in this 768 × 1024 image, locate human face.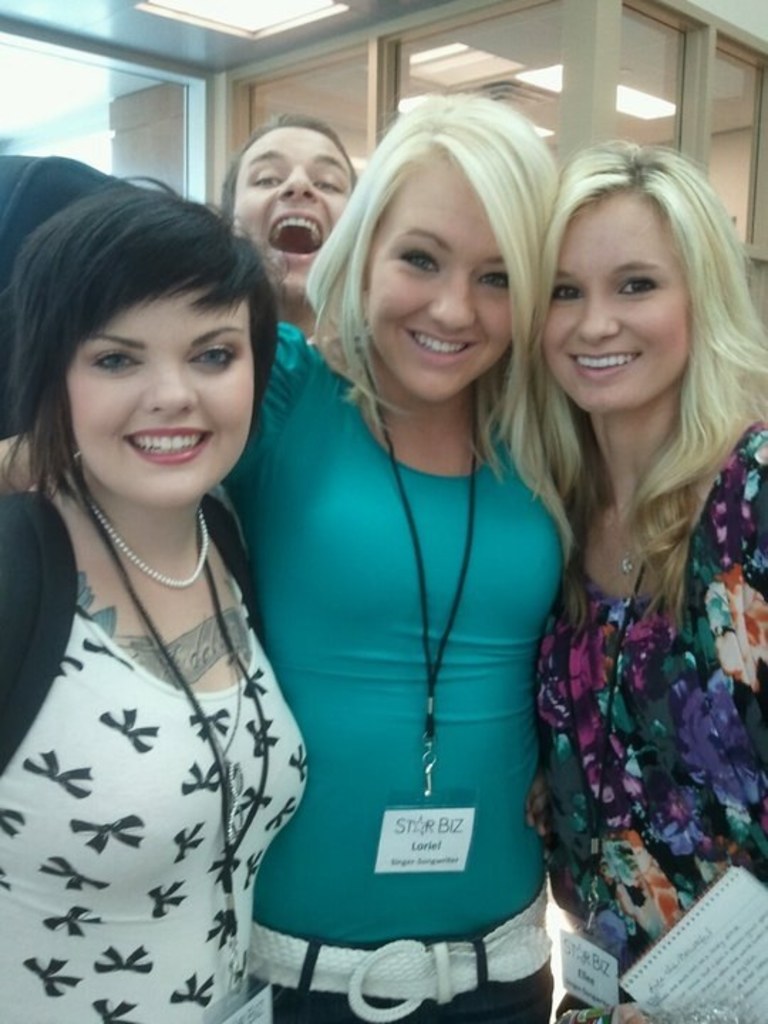
Bounding box: pyautogui.locateOnScreen(219, 127, 353, 310).
